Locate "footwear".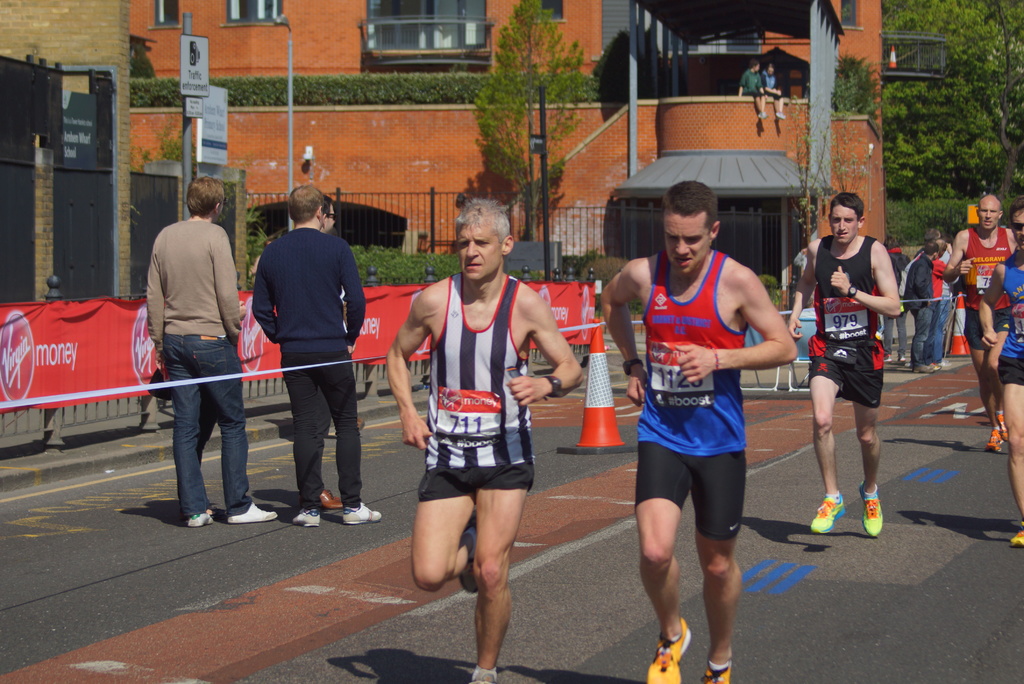
Bounding box: {"x1": 226, "y1": 497, "x2": 275, "y2": 525}.
